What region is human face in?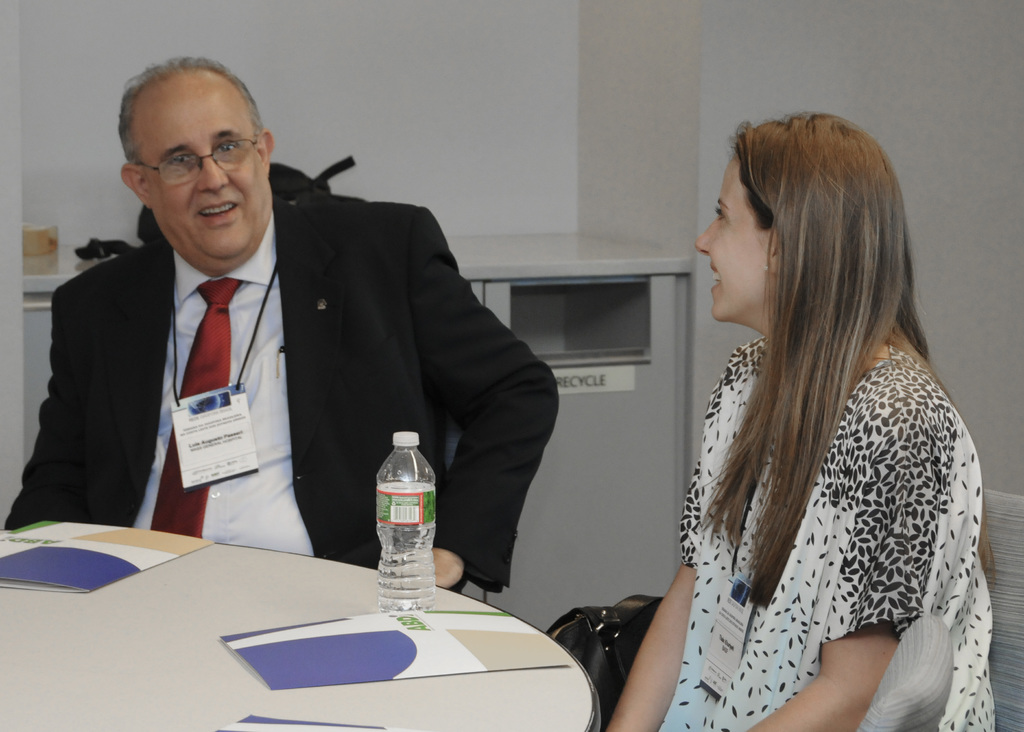
bbox=[697, 152, 772, 323].
